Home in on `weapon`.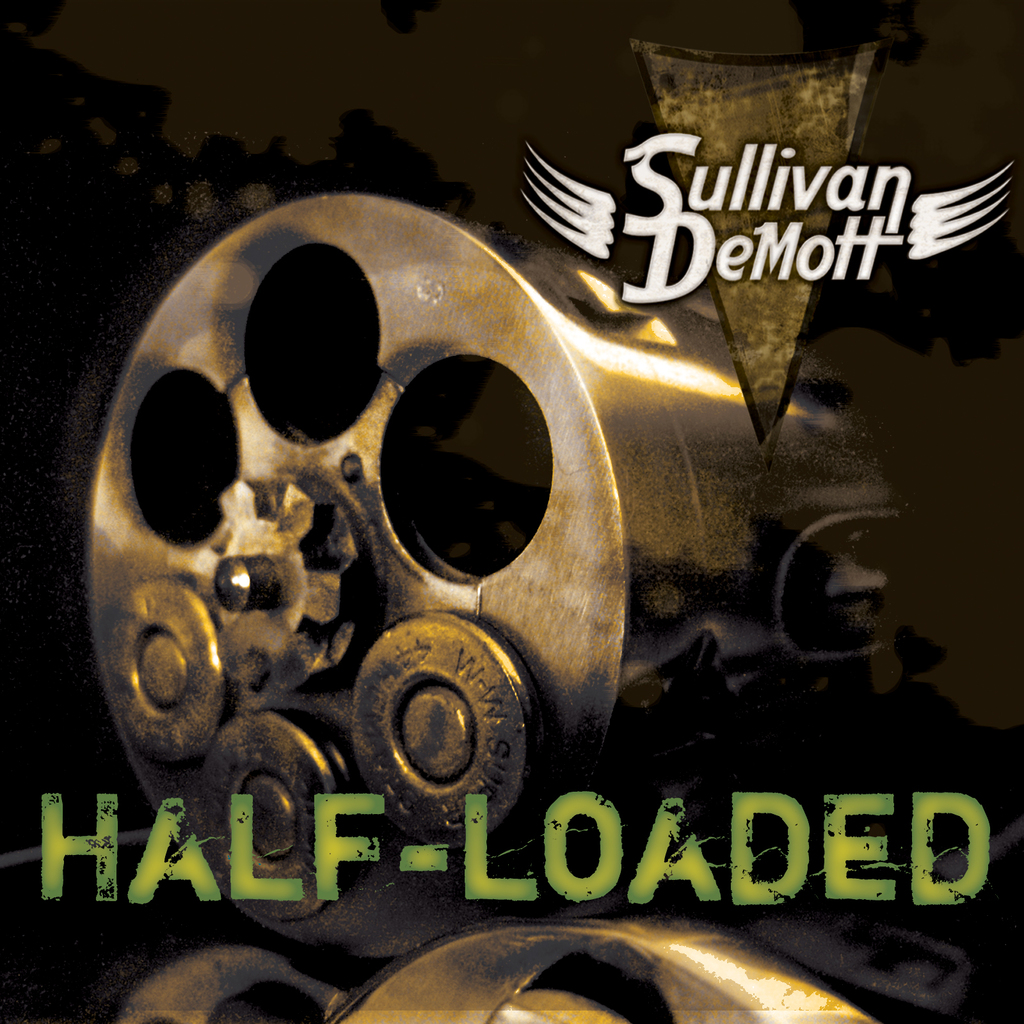
Homed in at 78,185,906,963.
